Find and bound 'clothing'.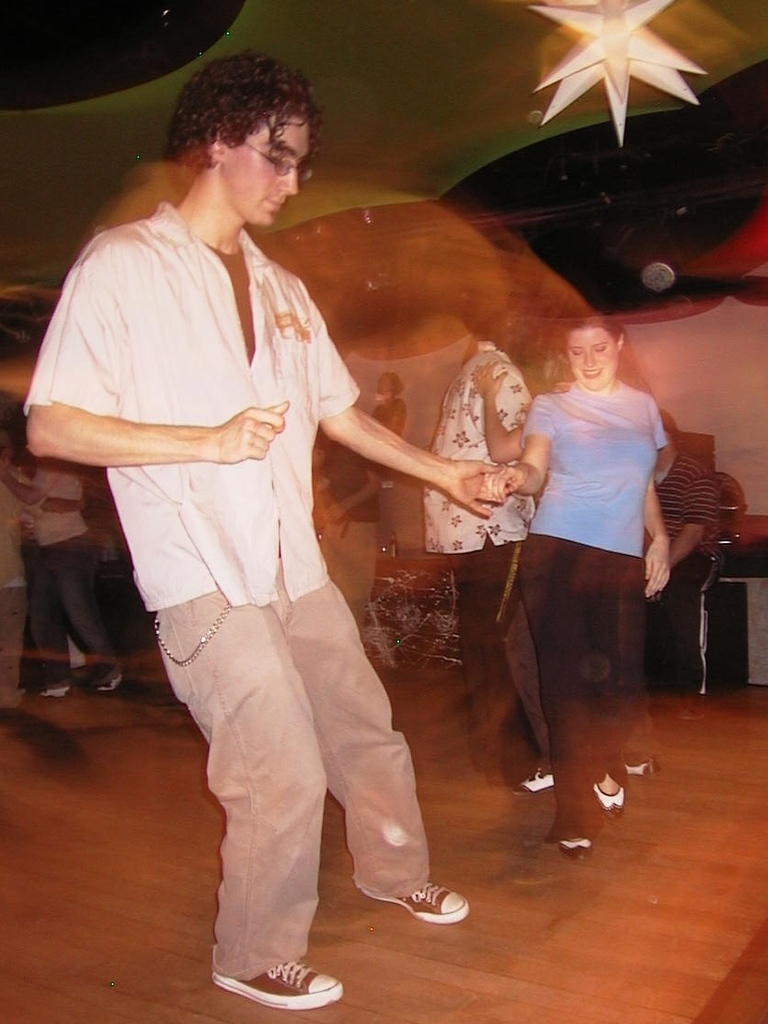
Bound: [left=16, top=464, right=120, bottom=681].
